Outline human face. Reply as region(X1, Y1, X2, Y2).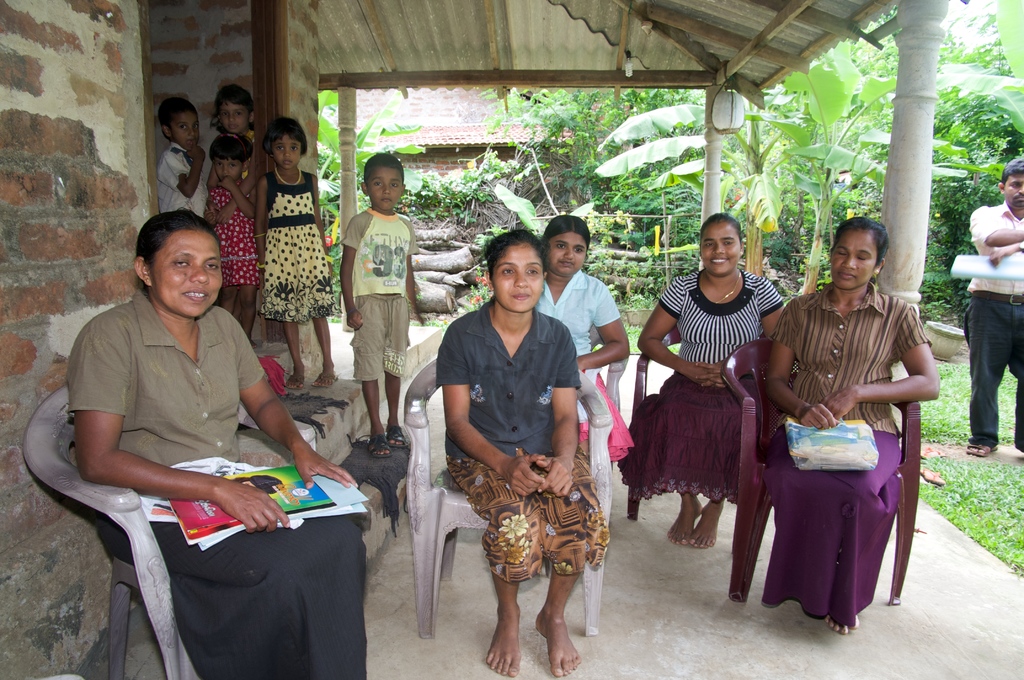
region(221, 103, 248, 134).
